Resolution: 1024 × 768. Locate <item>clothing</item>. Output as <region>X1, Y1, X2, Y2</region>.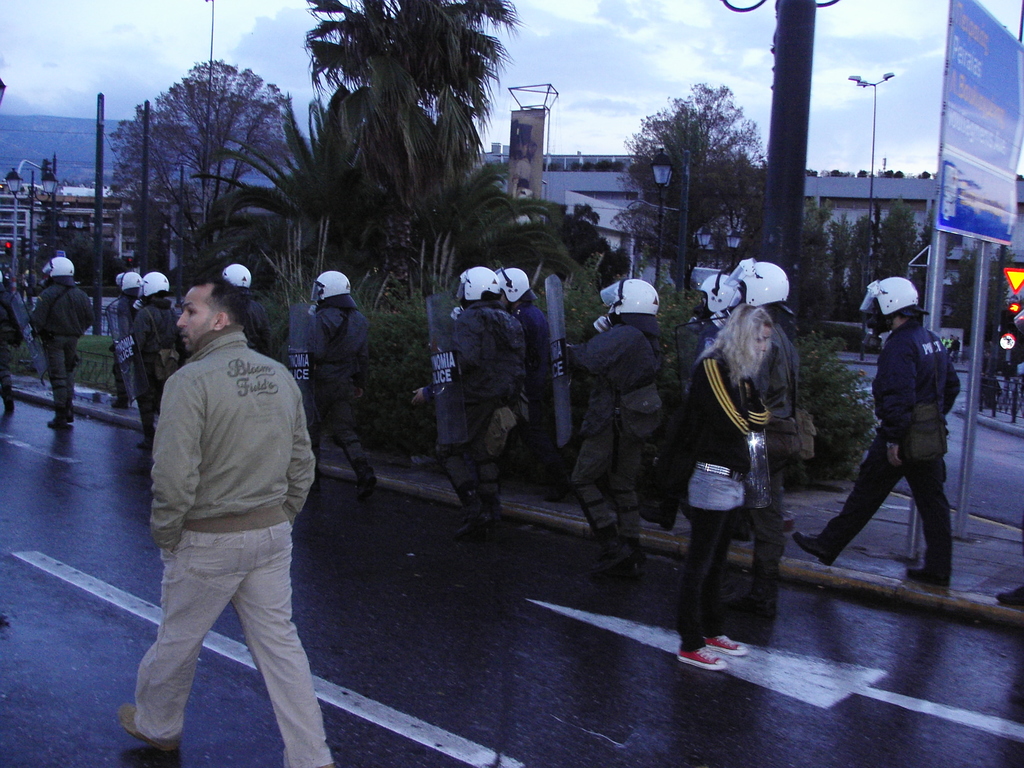
<region>421, 306, 538, 535</region>.
